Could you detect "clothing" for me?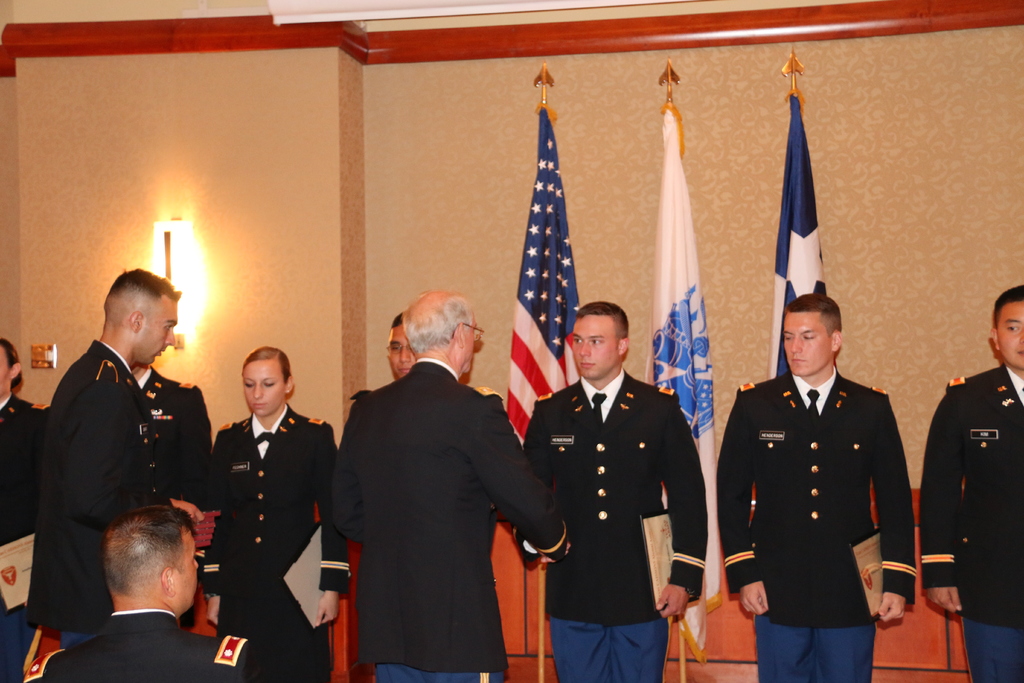
Detection result: 725,359,926,655.
